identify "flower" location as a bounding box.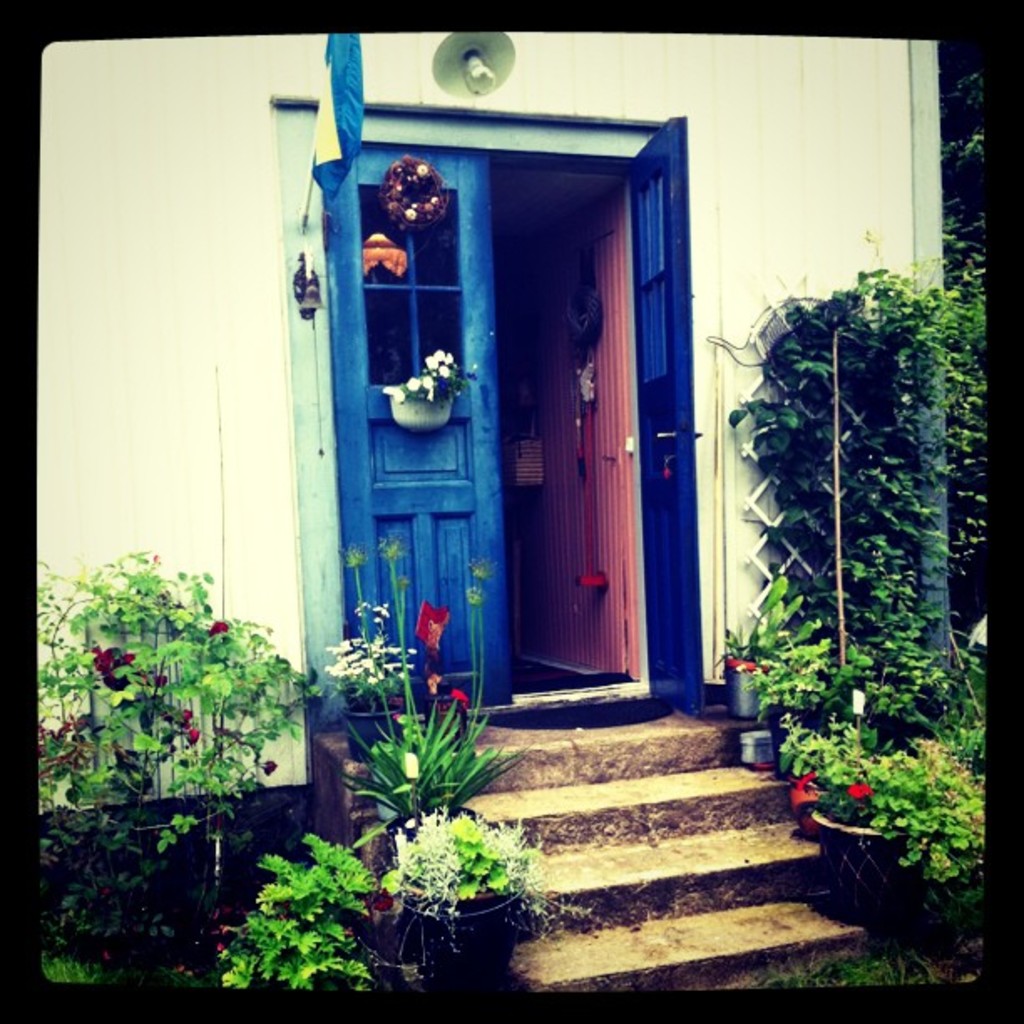
rect(786, 773, 820, 808).
